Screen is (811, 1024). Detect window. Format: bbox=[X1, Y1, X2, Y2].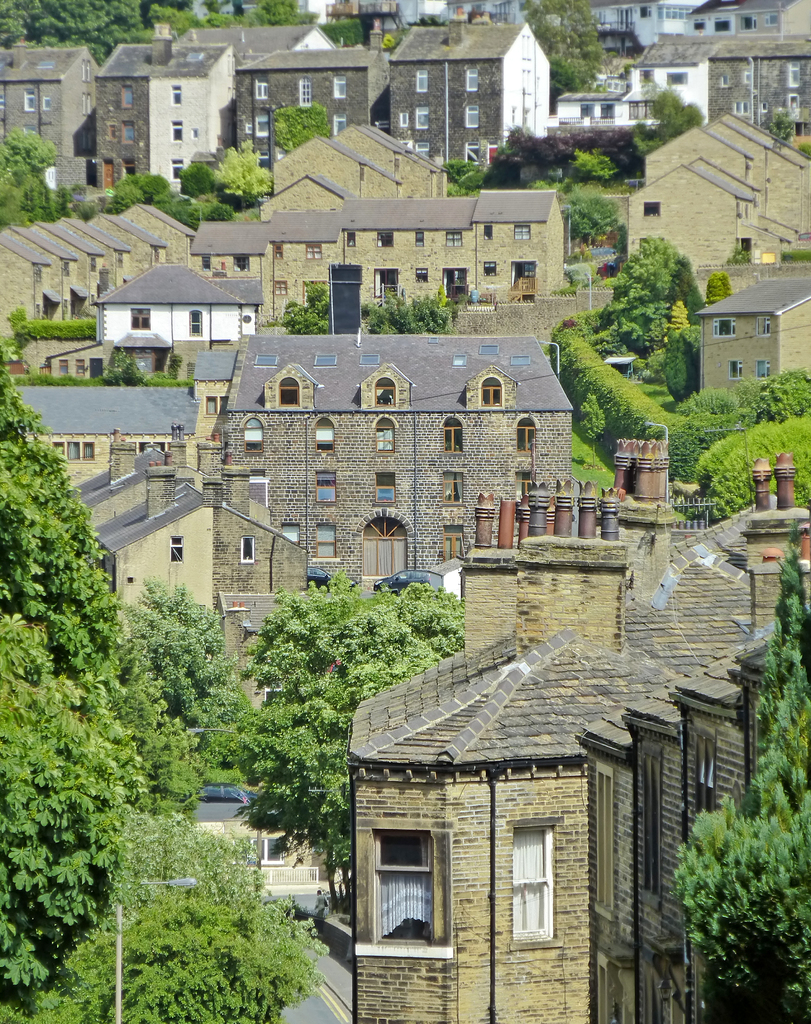
bbox=[51, 442, 63, 461].
